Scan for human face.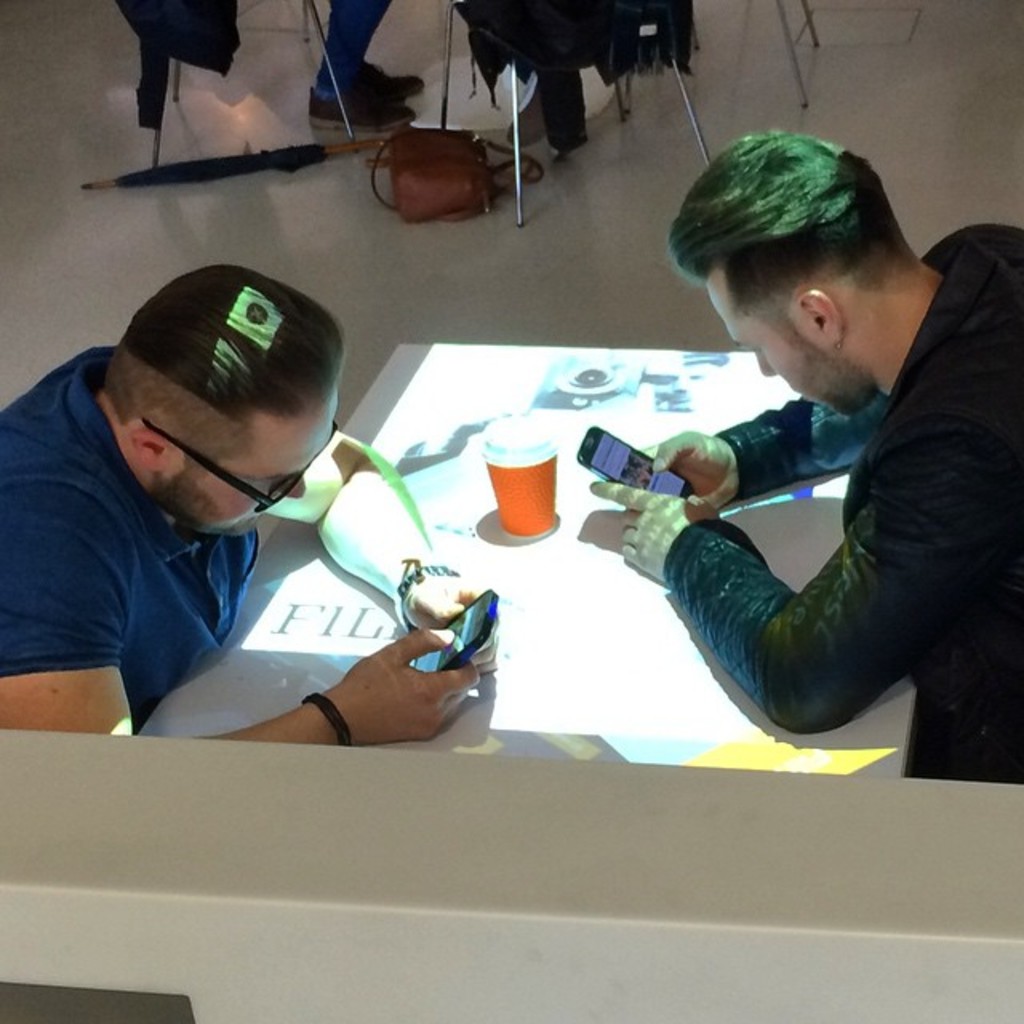
Scan result: (701, 264, 885, 413).
